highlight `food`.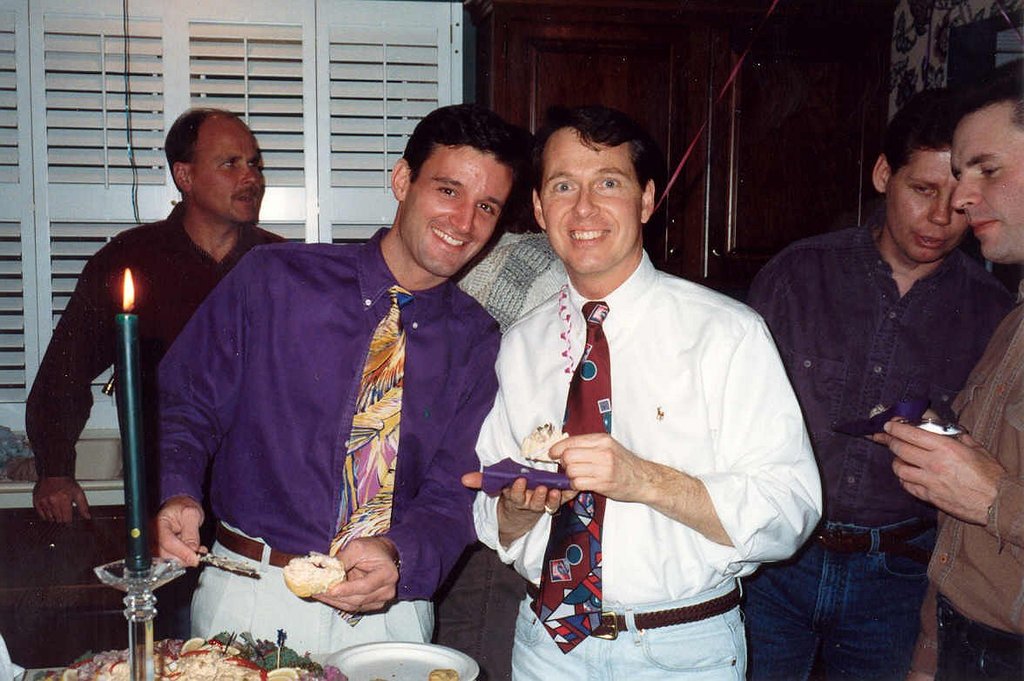
Highlighted region: locate(518, 421, 570, 463).
